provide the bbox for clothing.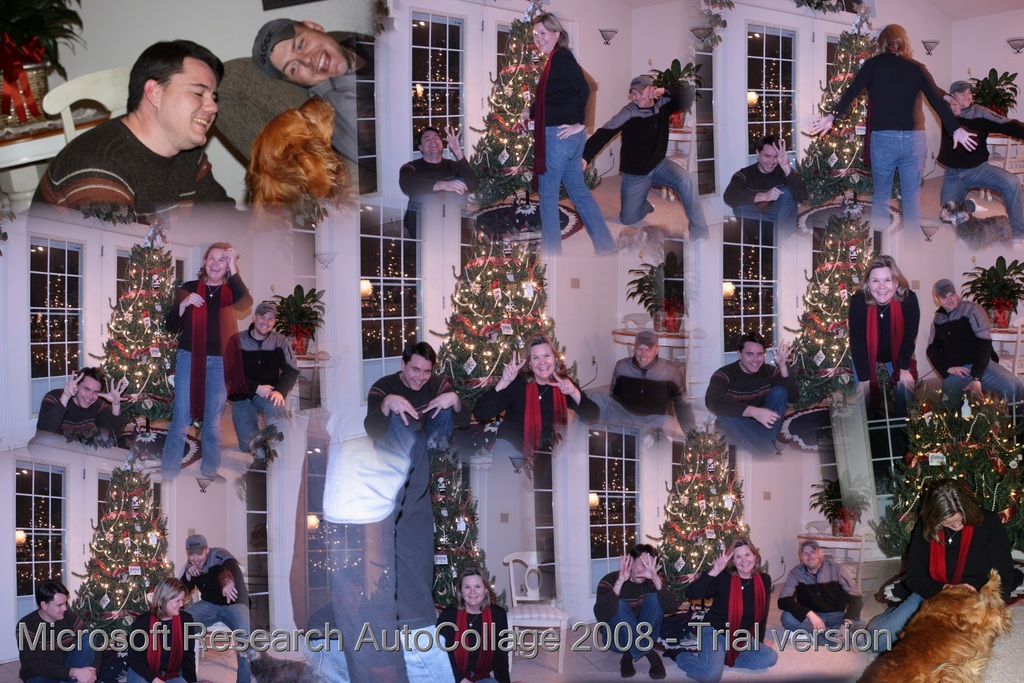
{"x1": 778, "y1": 570, "x2": 870, "y2": 636}.
